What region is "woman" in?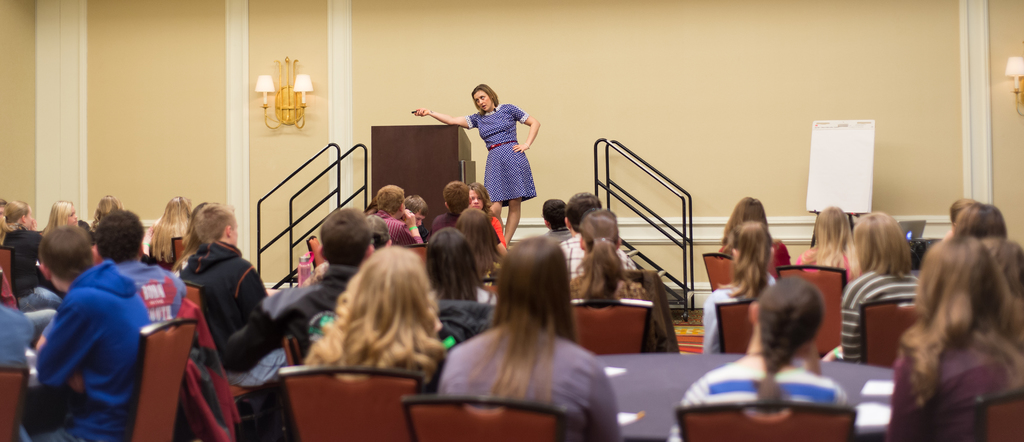
x1=789, y1=203, x2=865, y2=293.
